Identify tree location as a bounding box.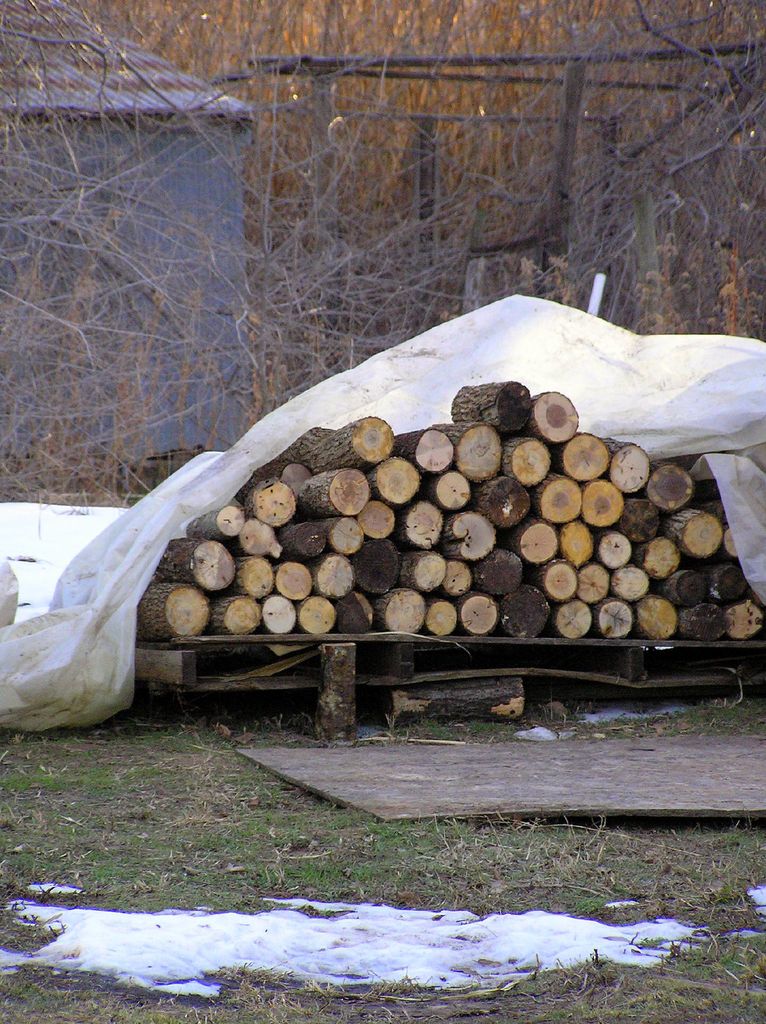
[0, 0, 765, 519].
